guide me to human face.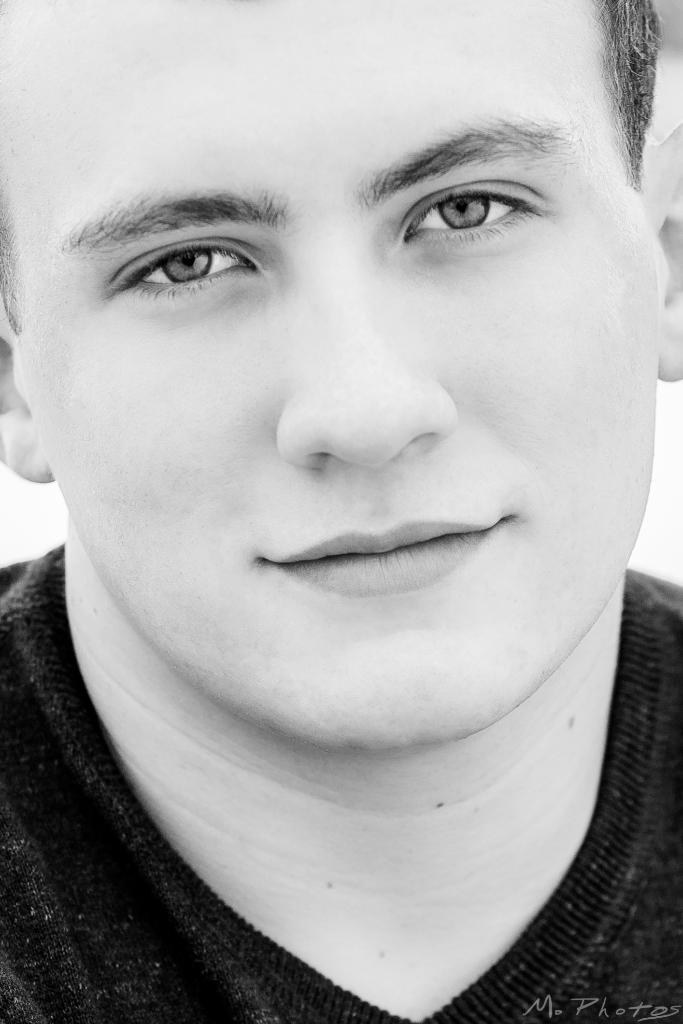
Guidance: <bbox>0, 0, 659, 760</bbox>.
